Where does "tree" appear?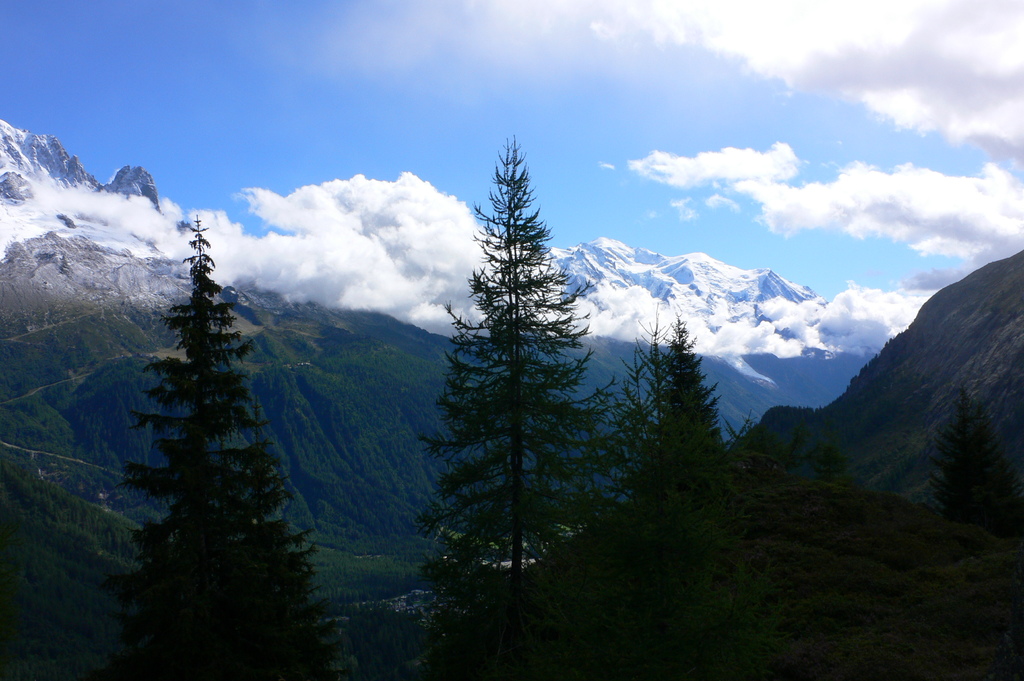
Appears at <box>799,440,851,476</box>.
